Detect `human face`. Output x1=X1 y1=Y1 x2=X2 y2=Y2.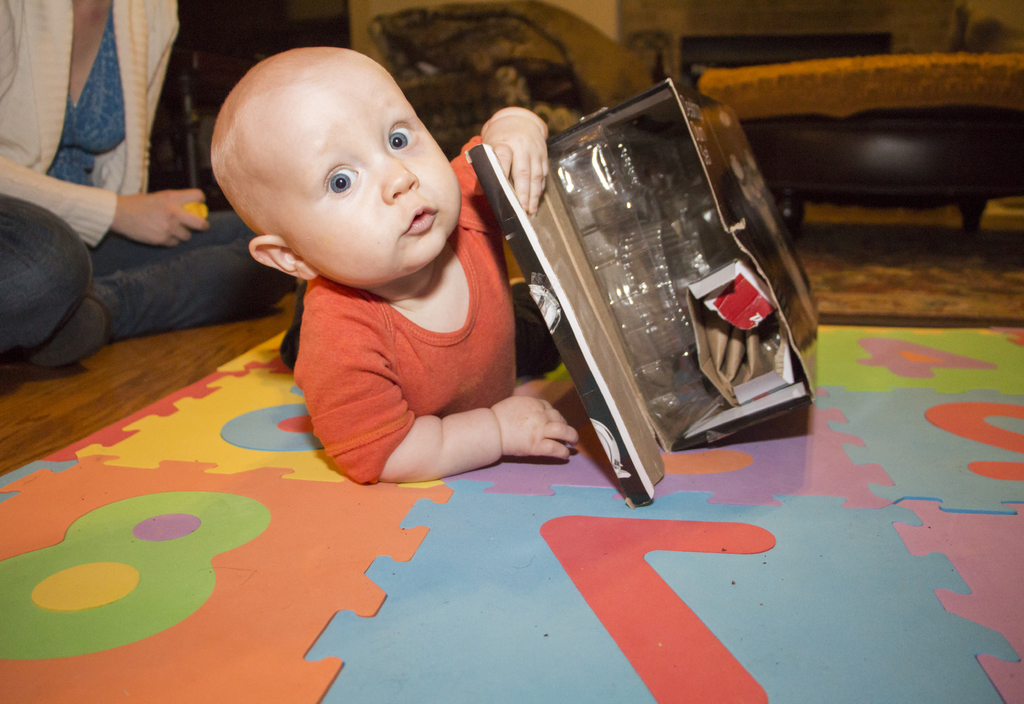
x1=258 y1=49 x2=463 y2=284.
